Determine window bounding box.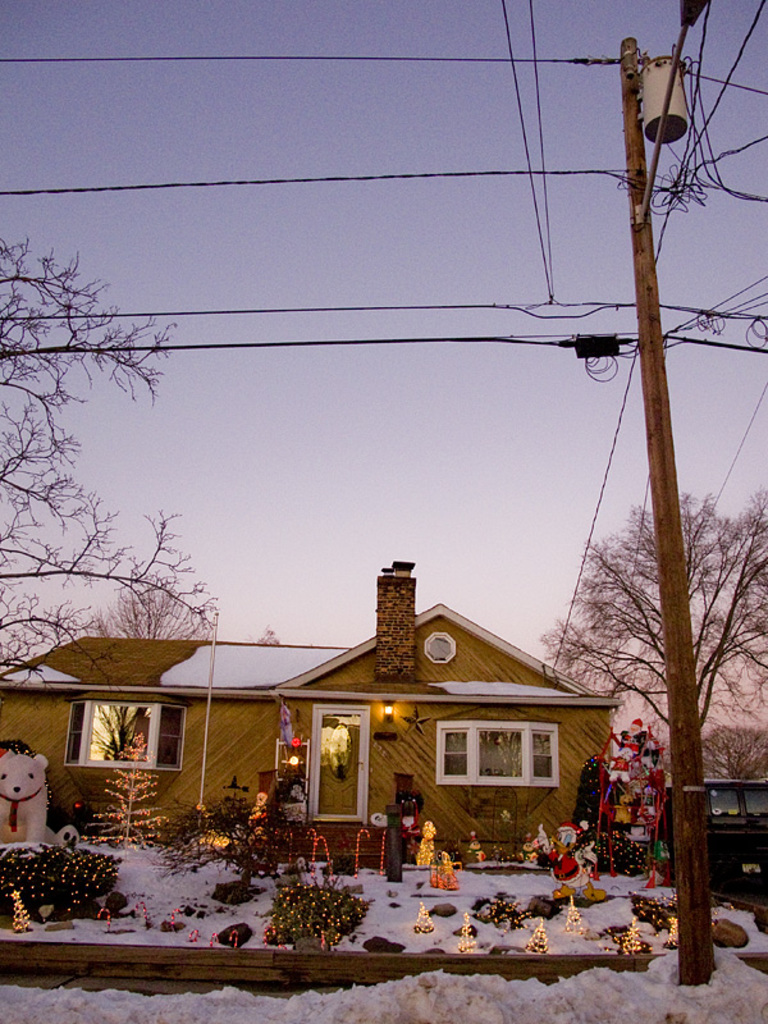
Determined: pyautogui.locateOnScreen(424, 634, 457, 667).
